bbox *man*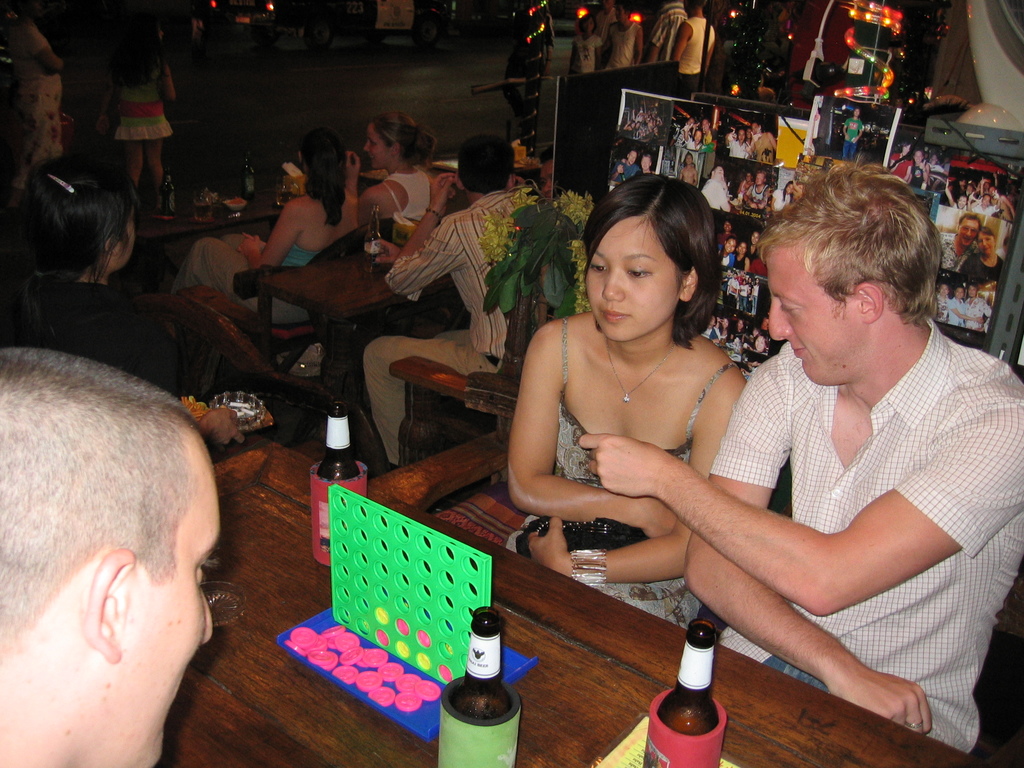
{"left": 746, "top": 124, "right": 778, "bottom": 162}
